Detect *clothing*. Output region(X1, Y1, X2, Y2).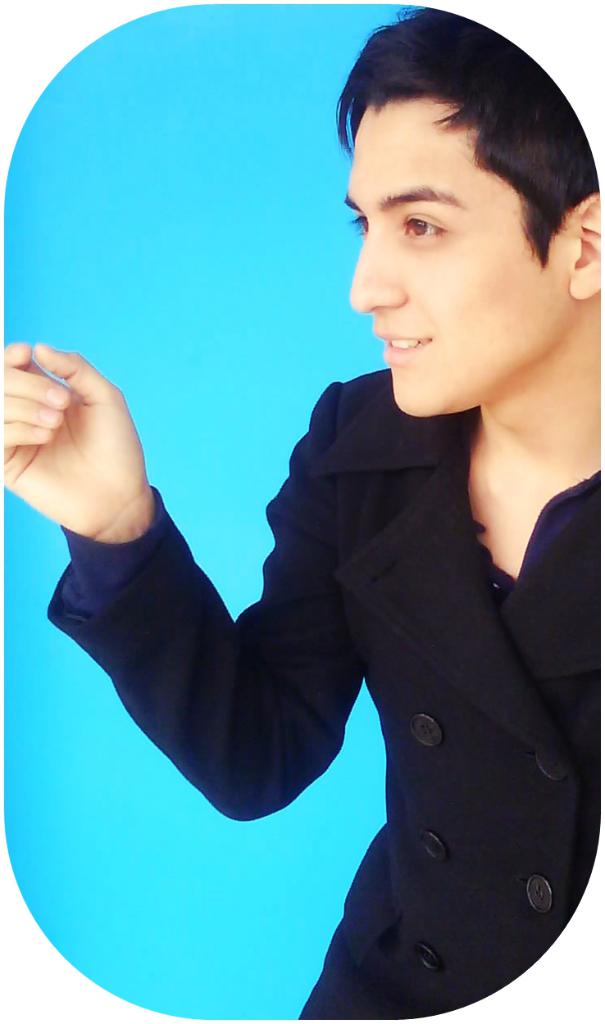
region(75, 239, 582, 1001).
